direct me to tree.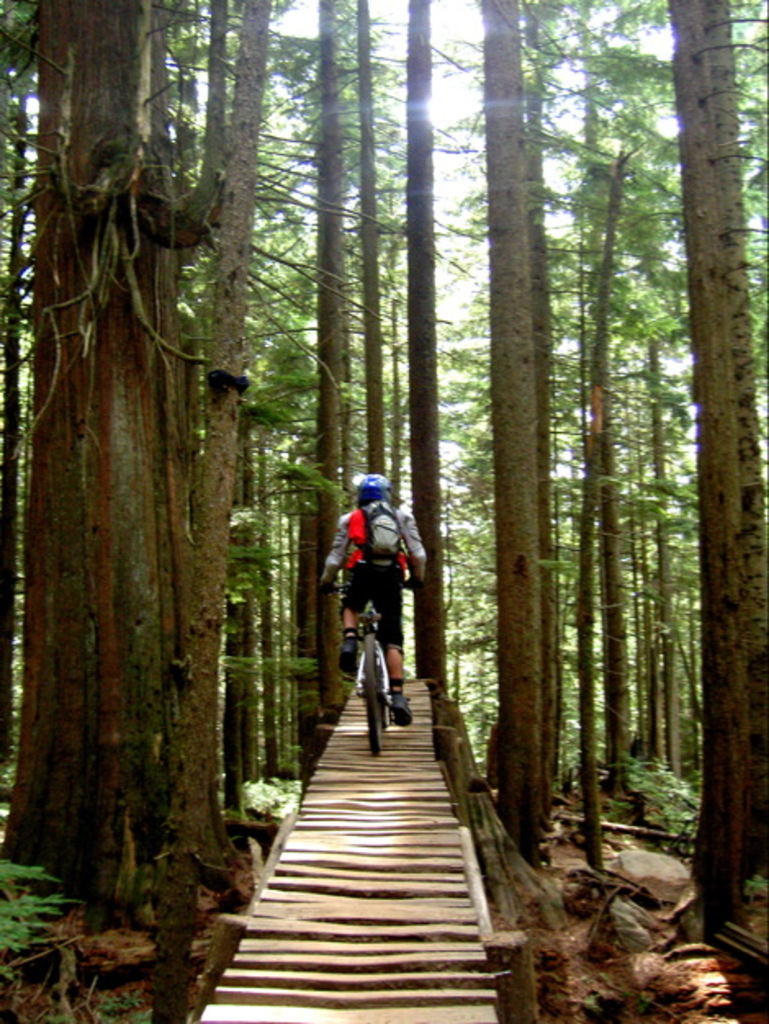
Direction: left=479, top=0, right=545, bottom=870.
